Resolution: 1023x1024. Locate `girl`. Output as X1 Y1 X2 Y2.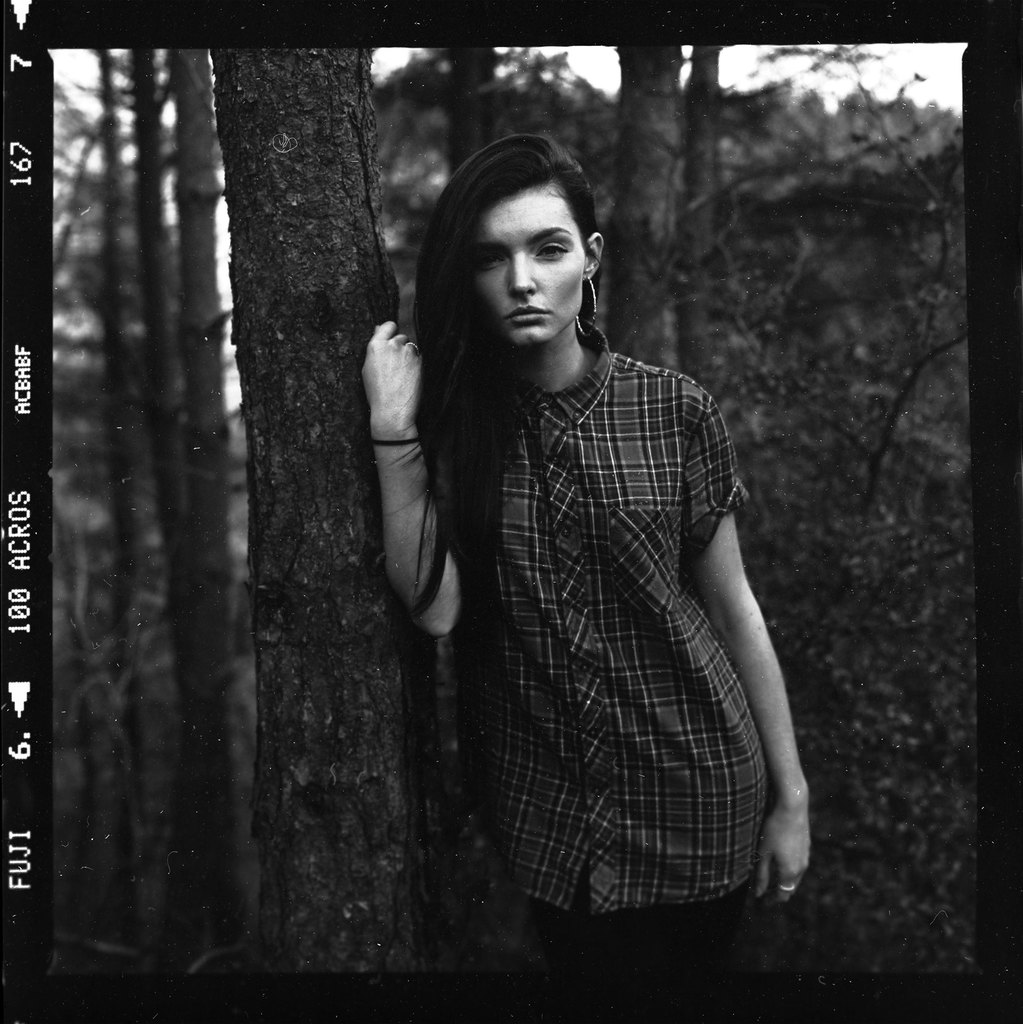
365 128 815 977.
